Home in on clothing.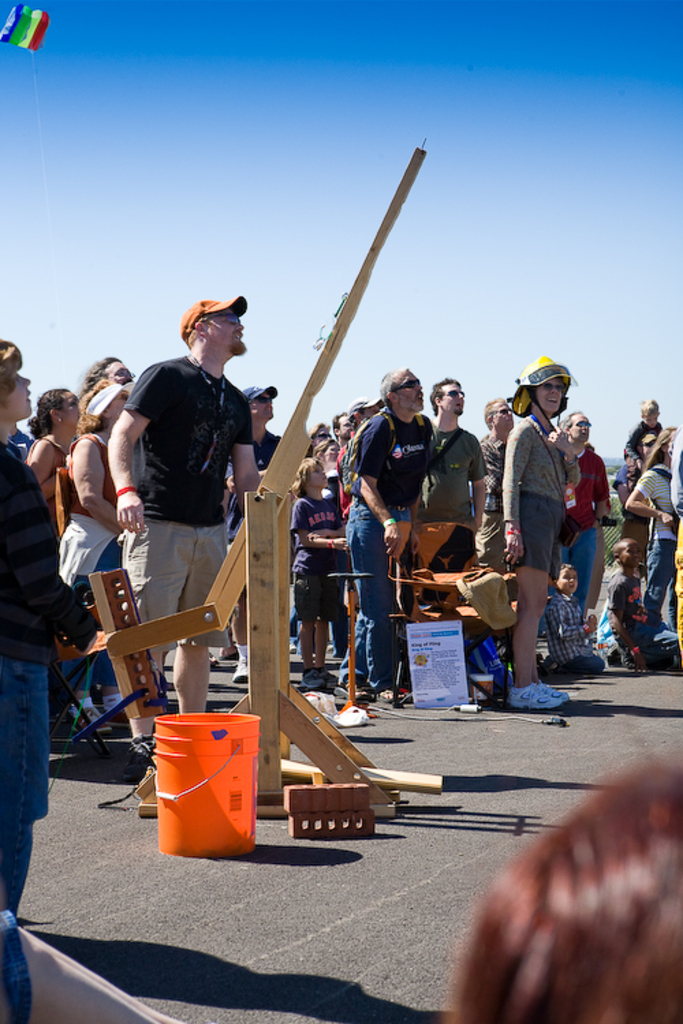
Homed in at box=[615, 591, 679, 670].
